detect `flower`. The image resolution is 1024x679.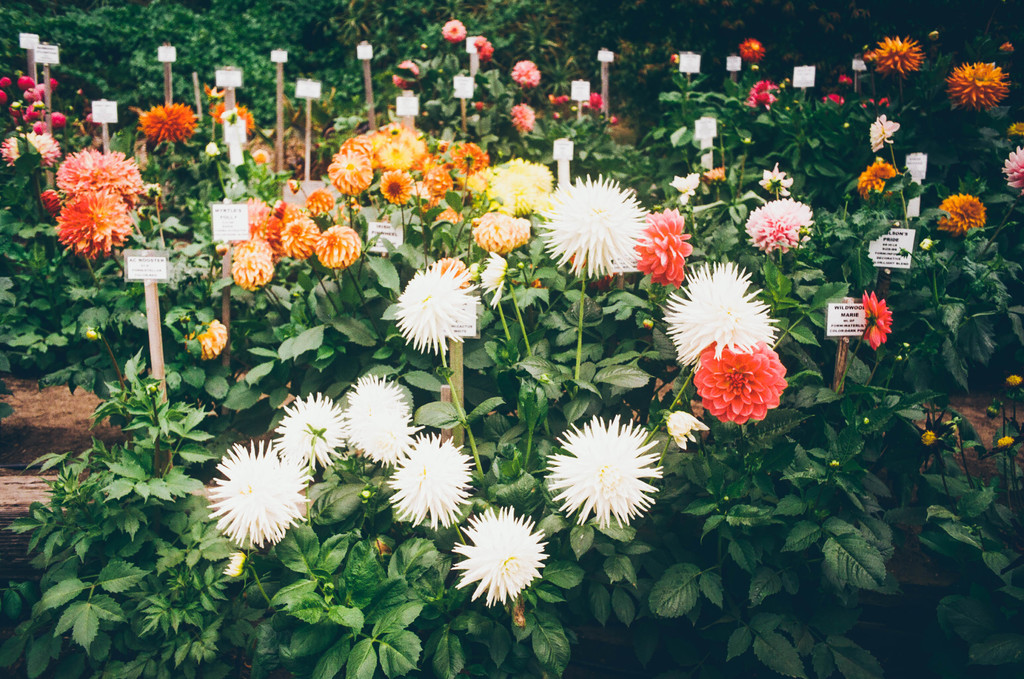
box=[381, 432, 493, 539].
